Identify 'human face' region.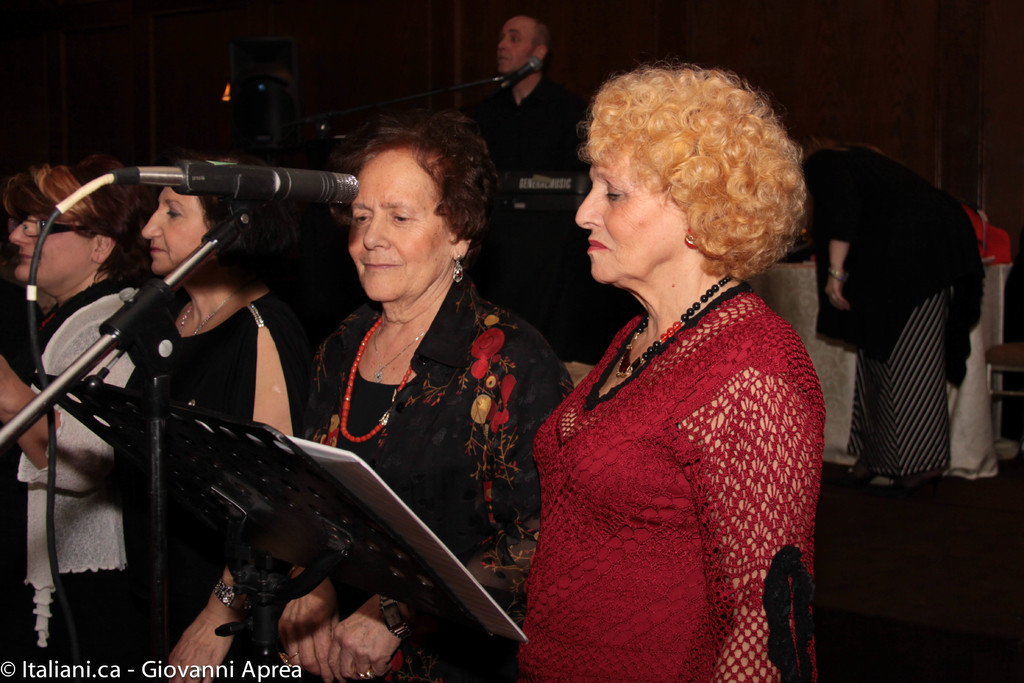
Region: detection(145, 183, 205, 270).
